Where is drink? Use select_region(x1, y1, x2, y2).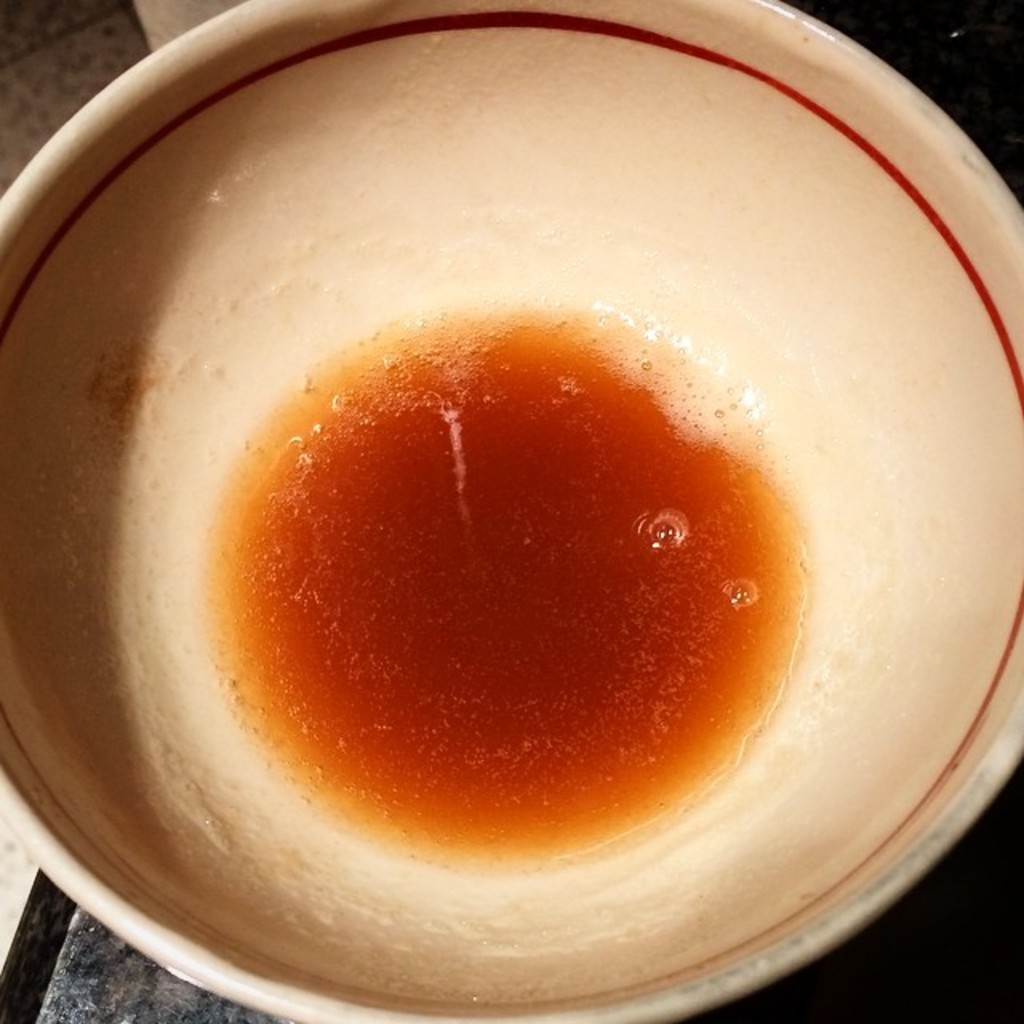
select_region(0, 0, 1023, 1023).
